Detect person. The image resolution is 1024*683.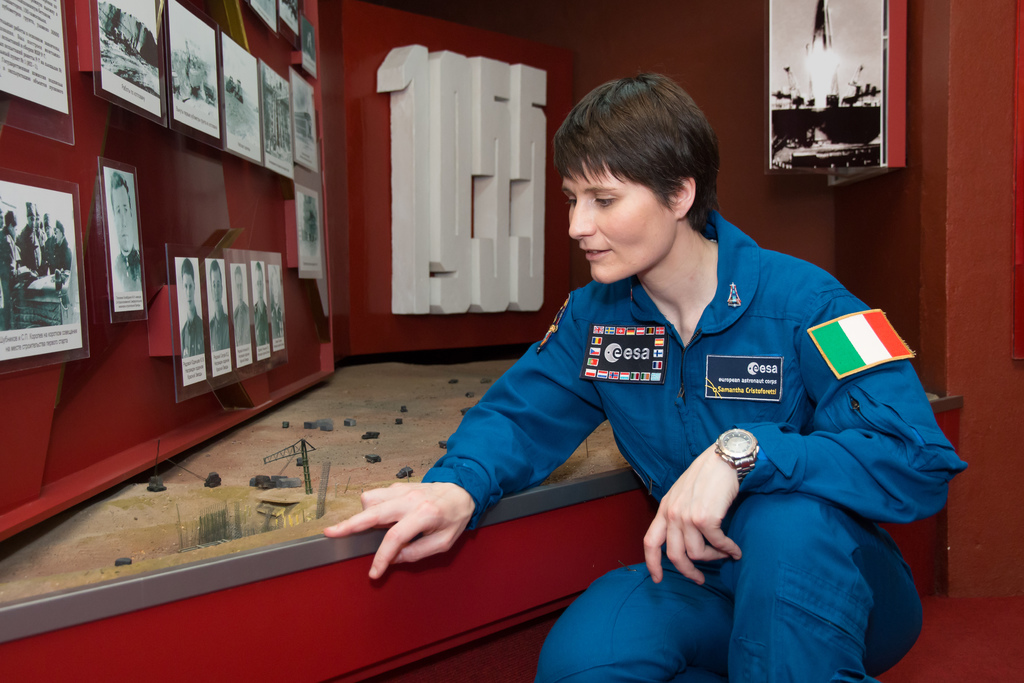
bbox(232, 268, 255, 346).
